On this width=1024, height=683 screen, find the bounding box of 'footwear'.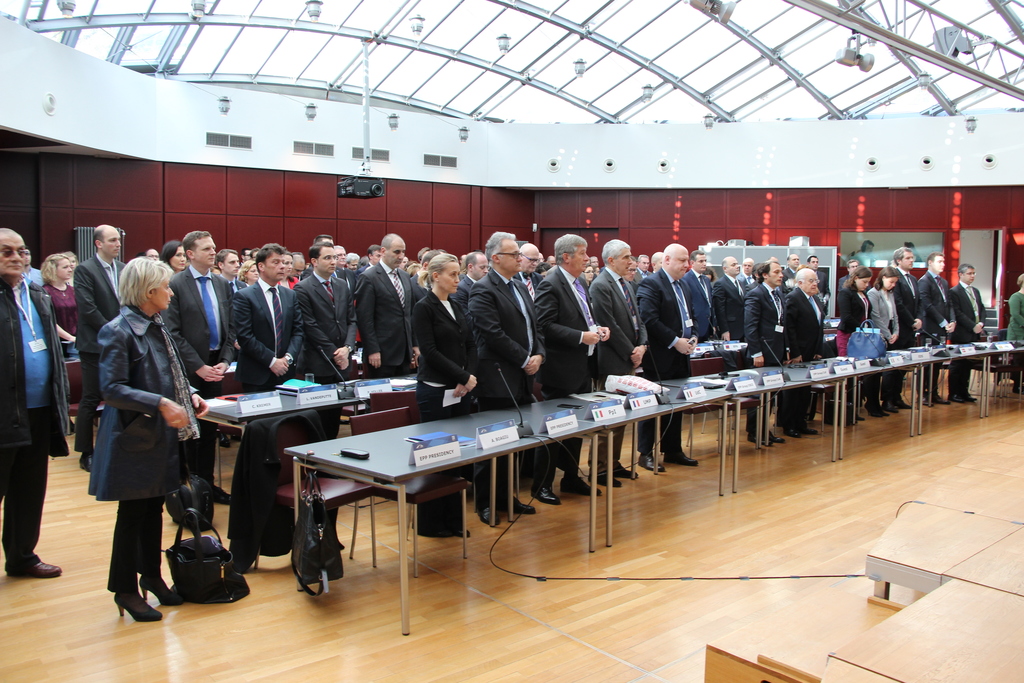
Bounding box: region(478, 509, 499, 525).
